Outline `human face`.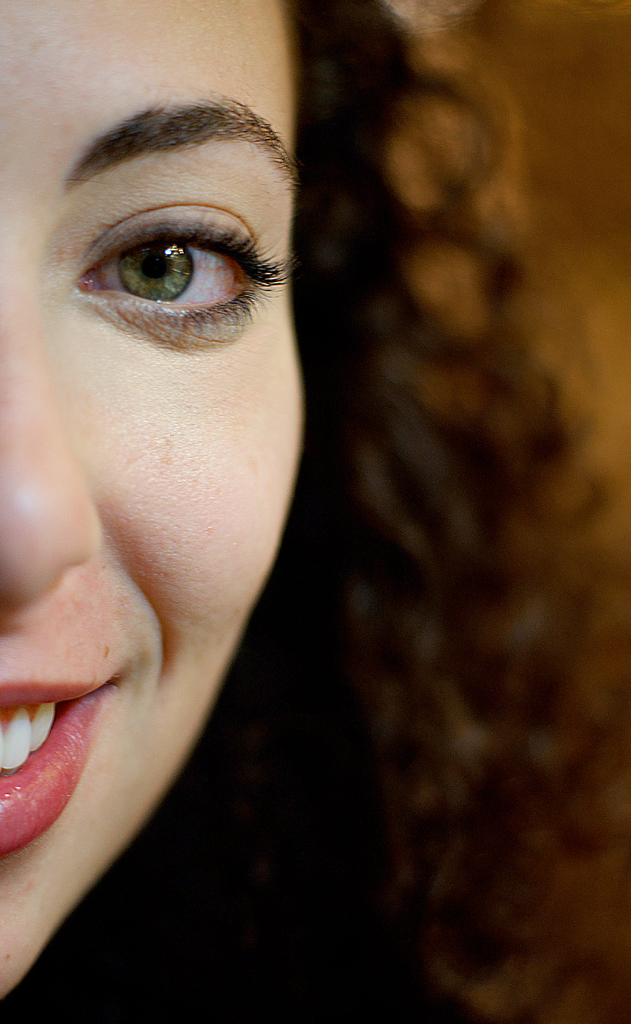
Outline: (left=0, top=0, right=301, bottom=996).
